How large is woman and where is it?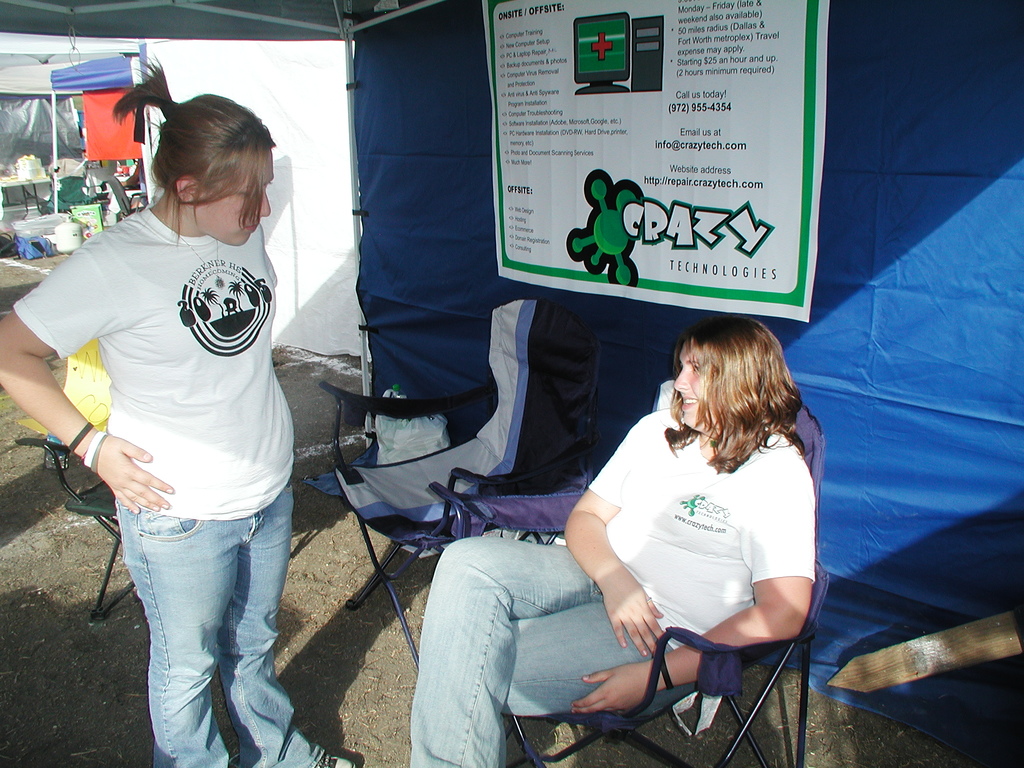
Bounding box: box(390, 301, 821, 767).
